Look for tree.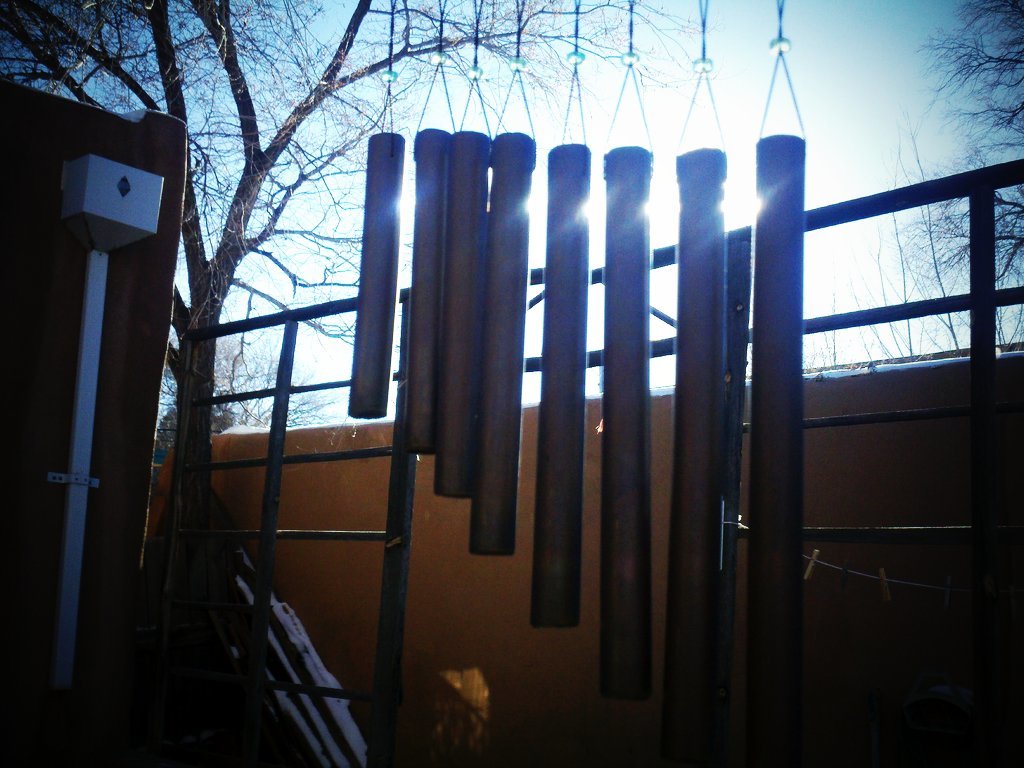
Found: crop(202, 390, 234, 443).
